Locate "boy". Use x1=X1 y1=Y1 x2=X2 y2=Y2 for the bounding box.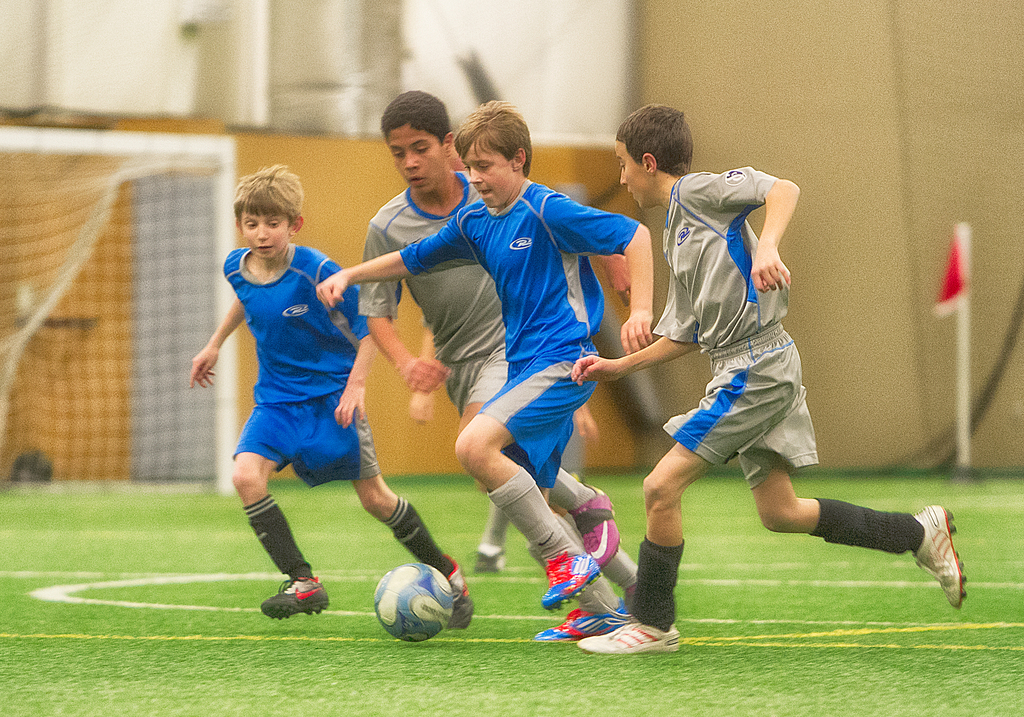
x1=310 y1=101 x2=646 y2=646.
